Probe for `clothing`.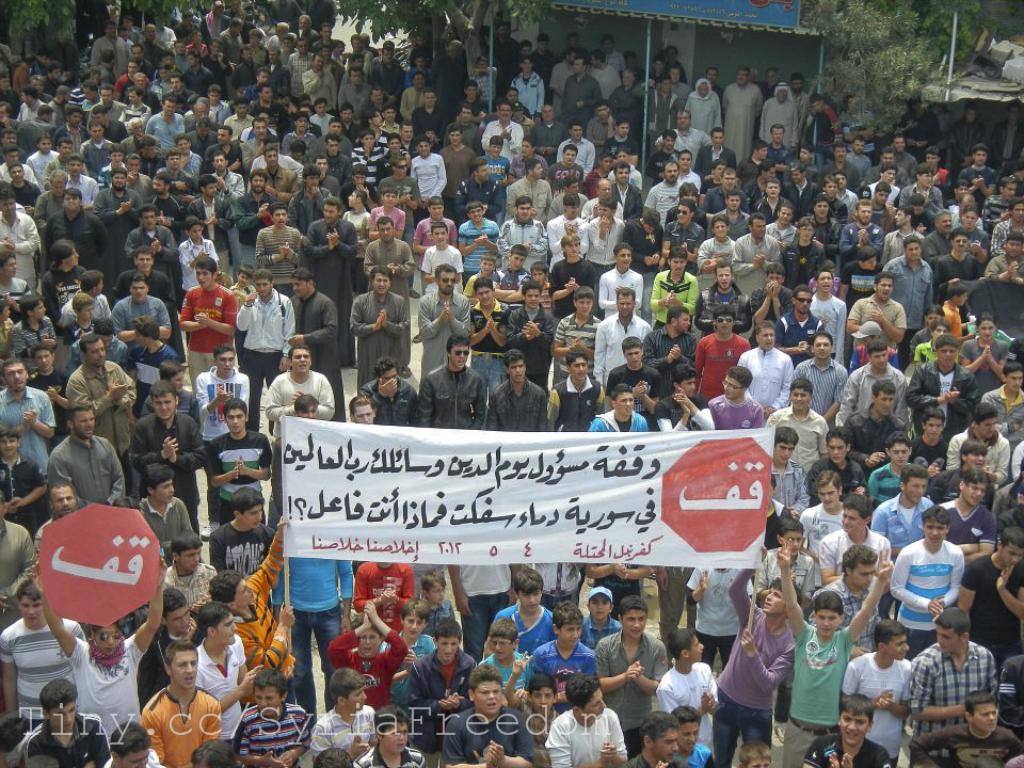
Probe result: locate(411, 653, 477, 739).
